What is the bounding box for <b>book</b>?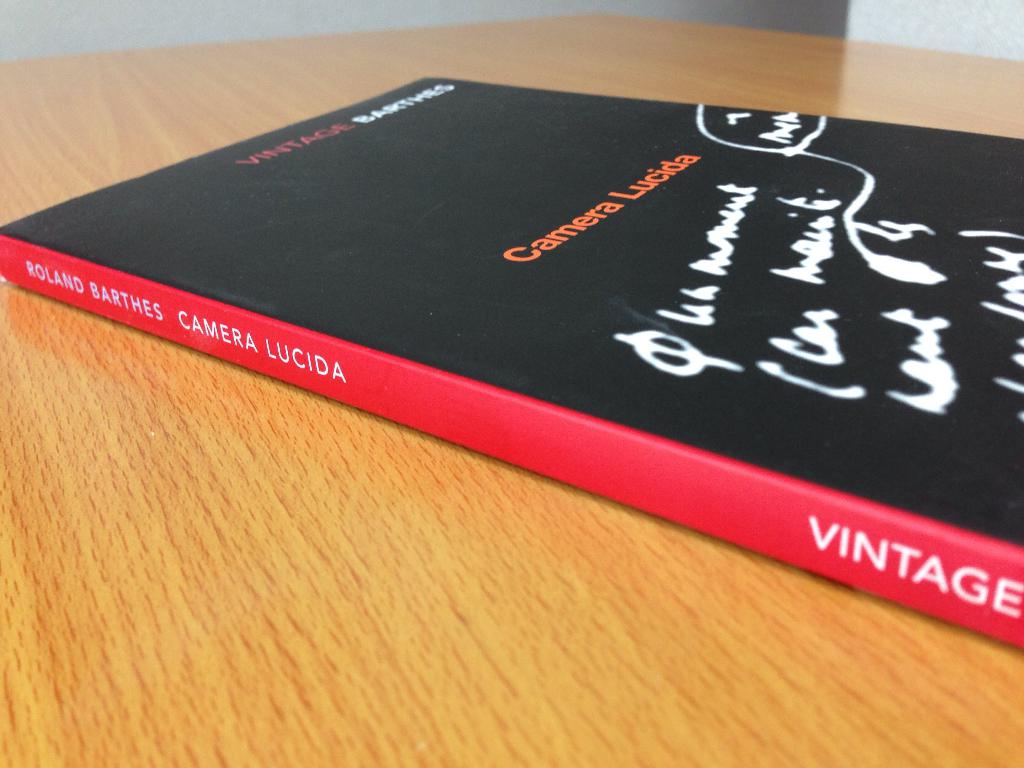
(149,68,966,452).
